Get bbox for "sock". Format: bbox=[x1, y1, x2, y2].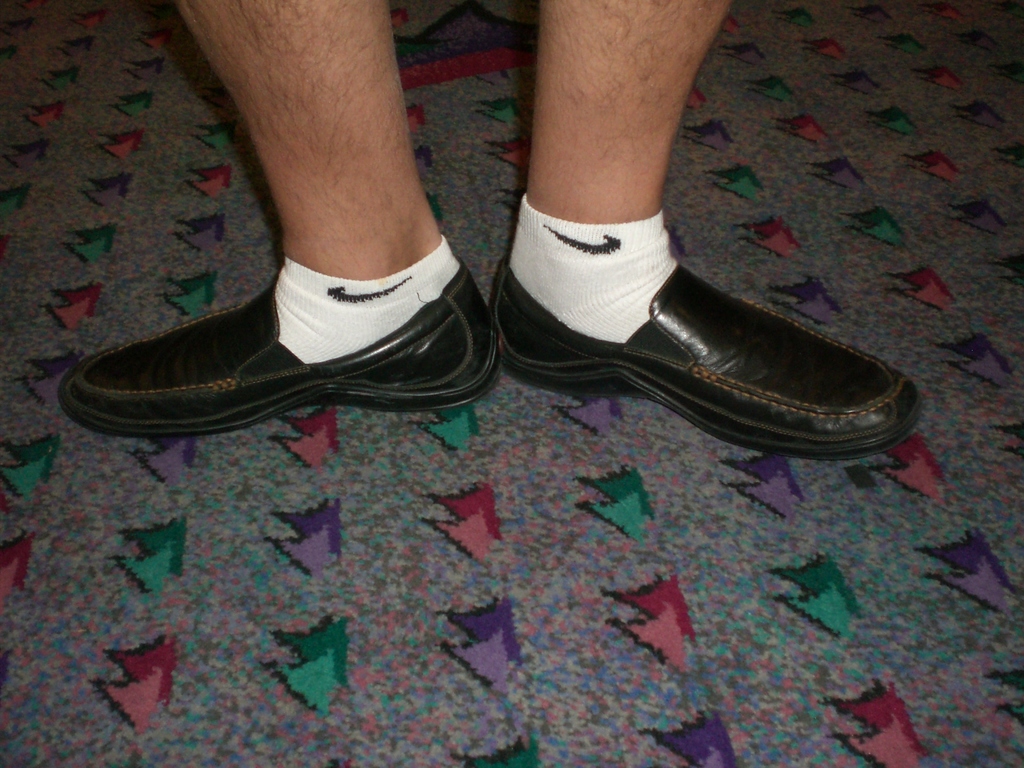
bbox=[509, 191, 681, 345].
